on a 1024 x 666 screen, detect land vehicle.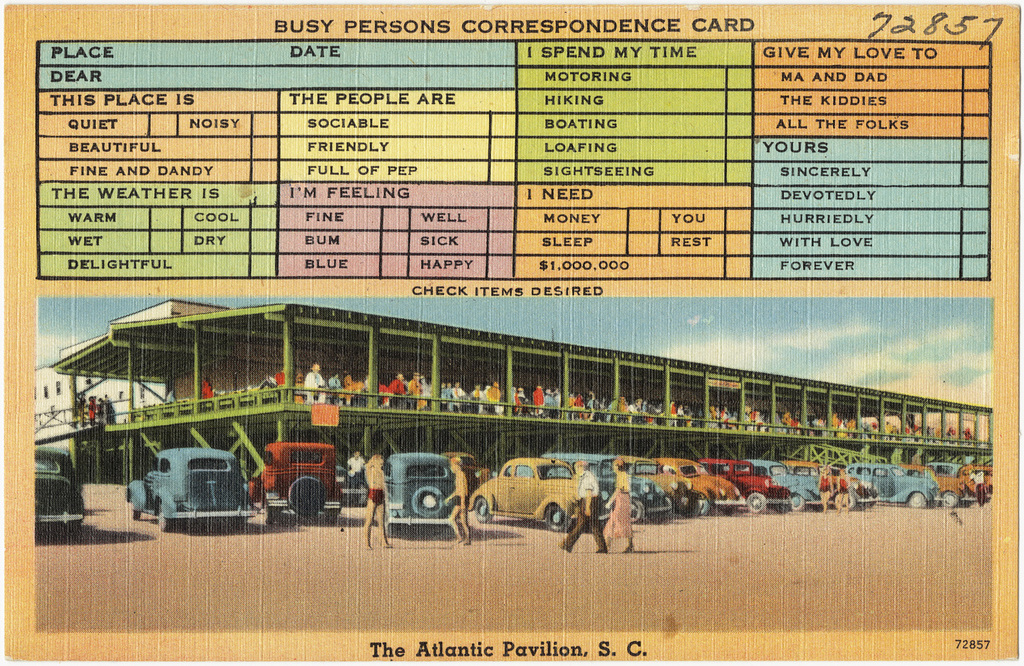
{"x1": 617, "y1": 455, "x2": 692, "y2": 515}.
